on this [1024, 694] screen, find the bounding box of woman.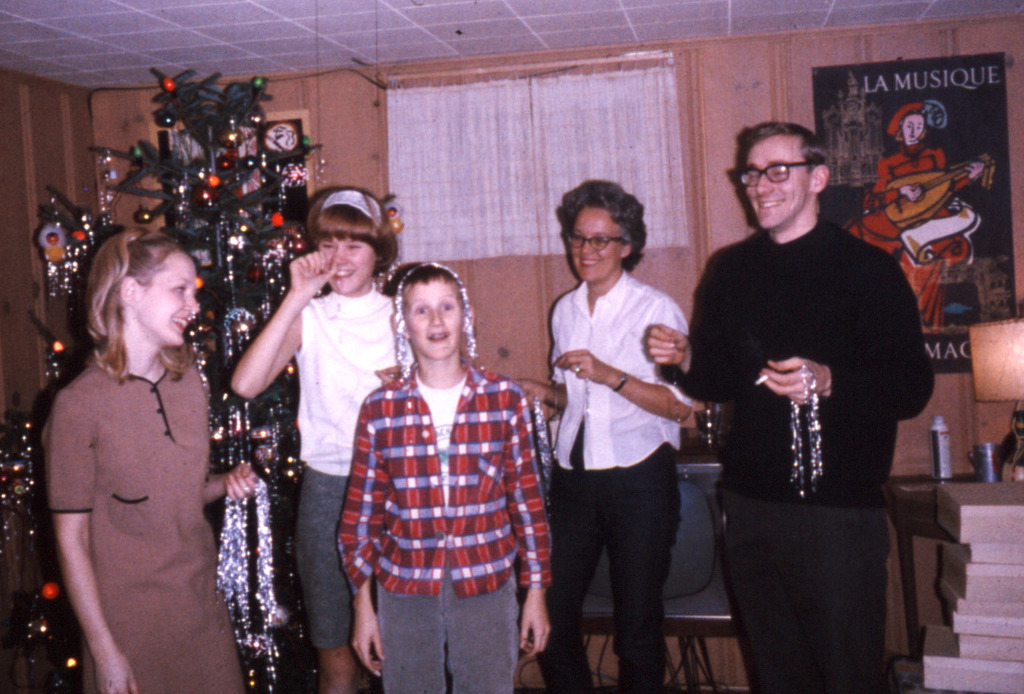
Bounding box: Rect(33, 181, 248, 693).
